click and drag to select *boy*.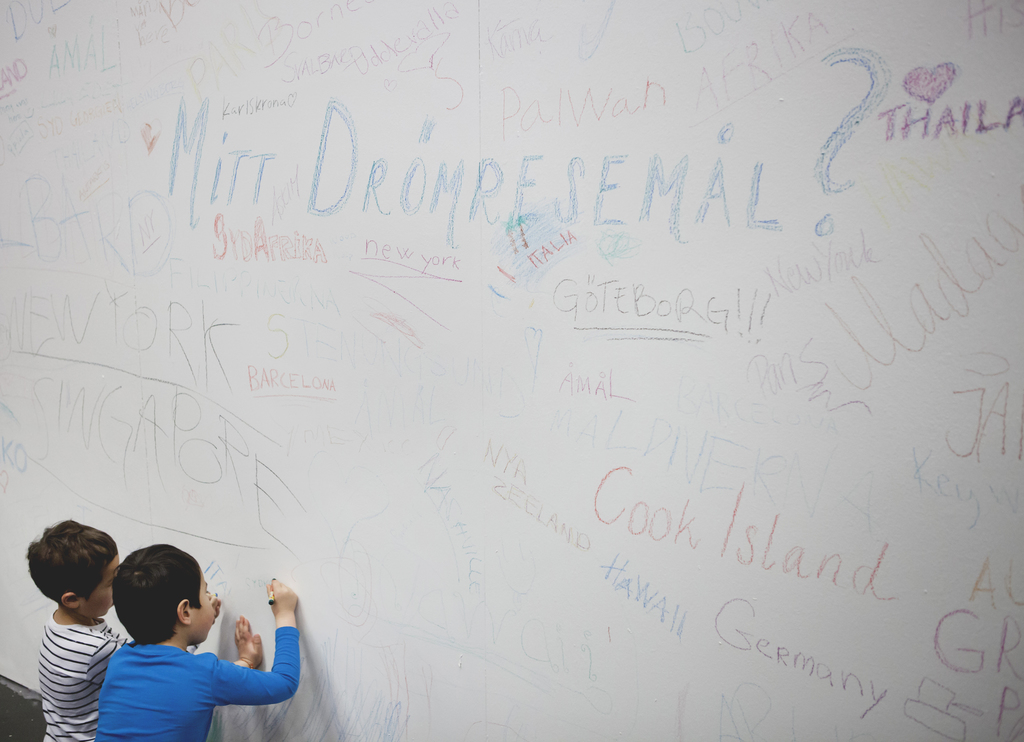
Selection: [left=24, top=519, right=223, bottom=741].
